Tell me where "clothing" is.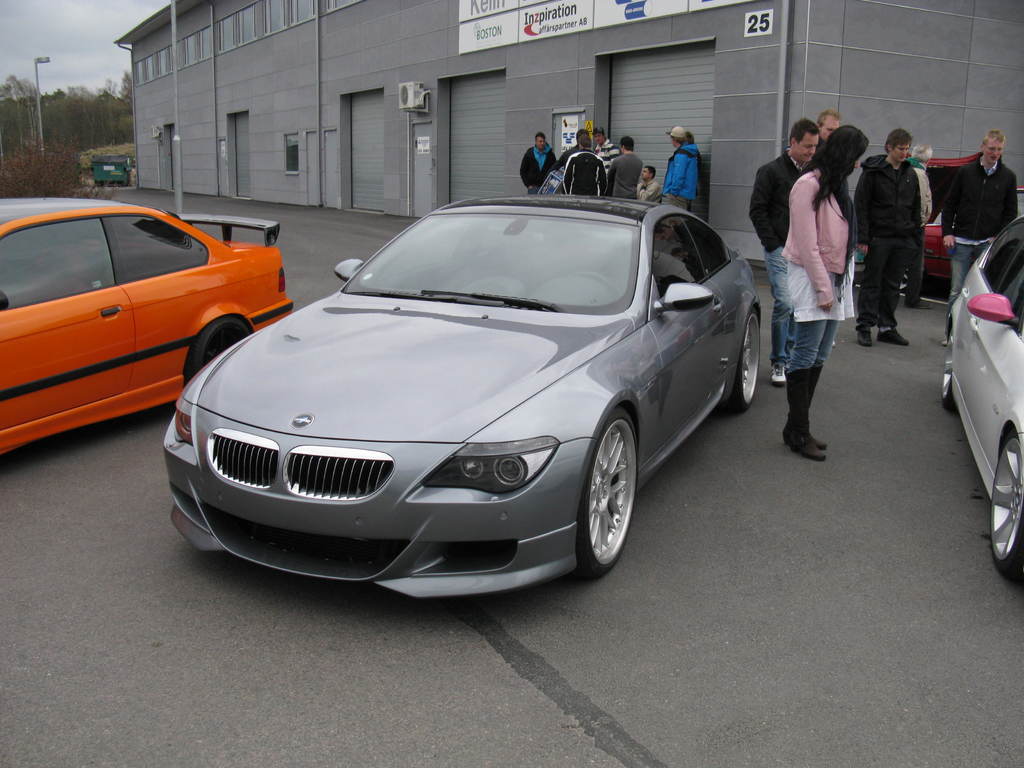
"clothing" is at pyautogui.locateOnScreen(751, 149, 812, 362).
